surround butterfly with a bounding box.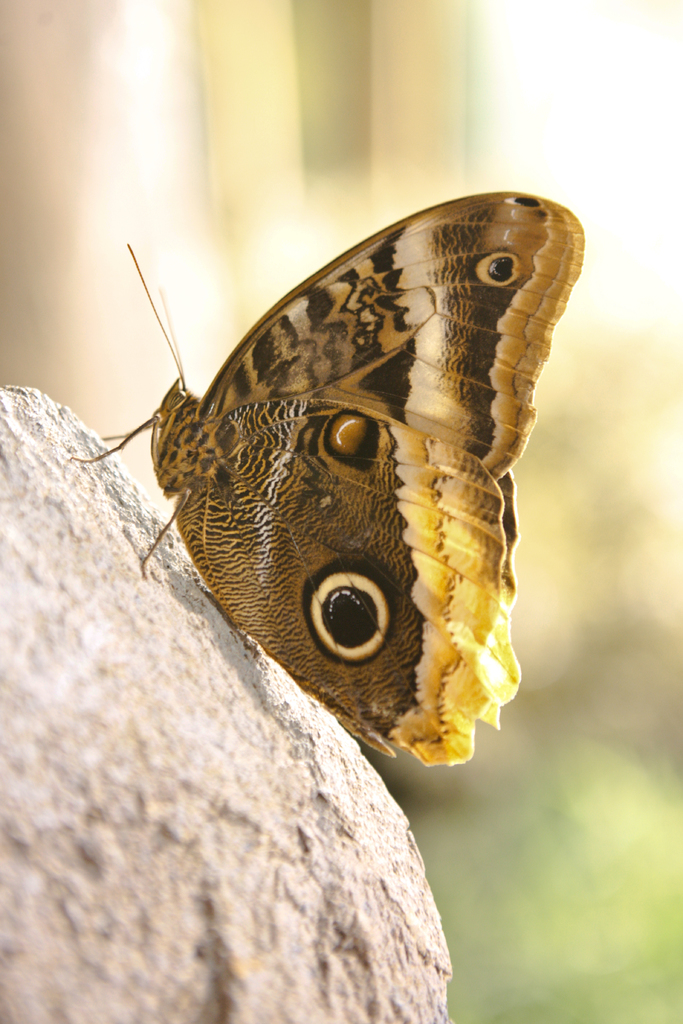
65/191/583/763.
